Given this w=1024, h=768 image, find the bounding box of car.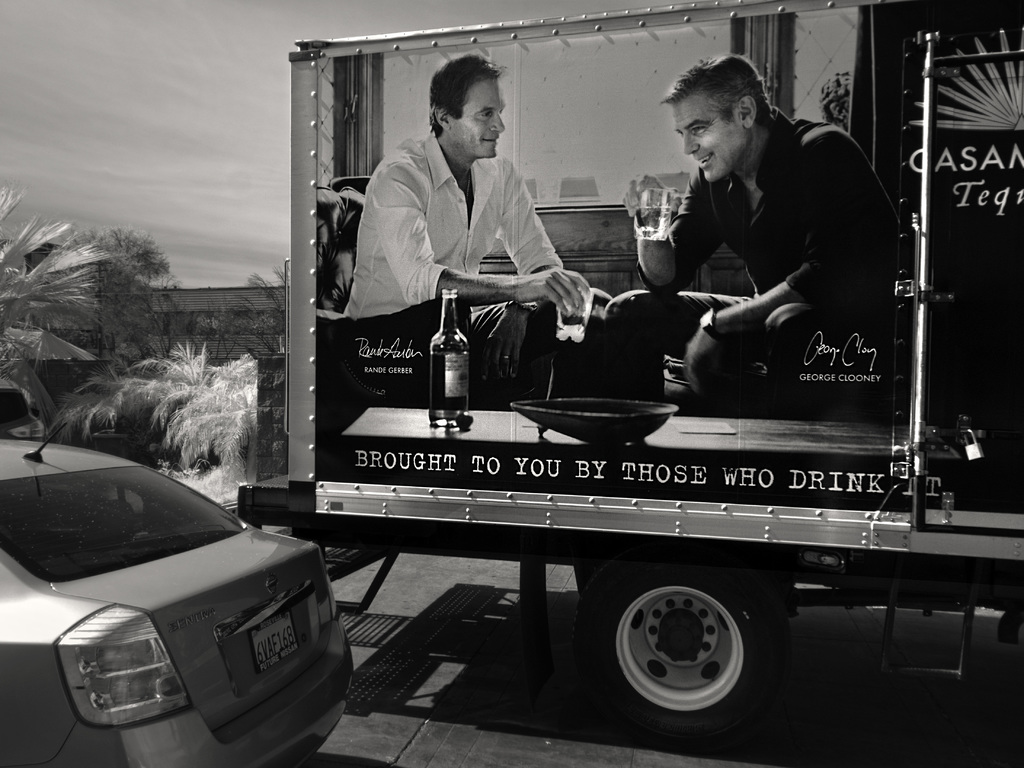
box(0, 426, 355, 767).
